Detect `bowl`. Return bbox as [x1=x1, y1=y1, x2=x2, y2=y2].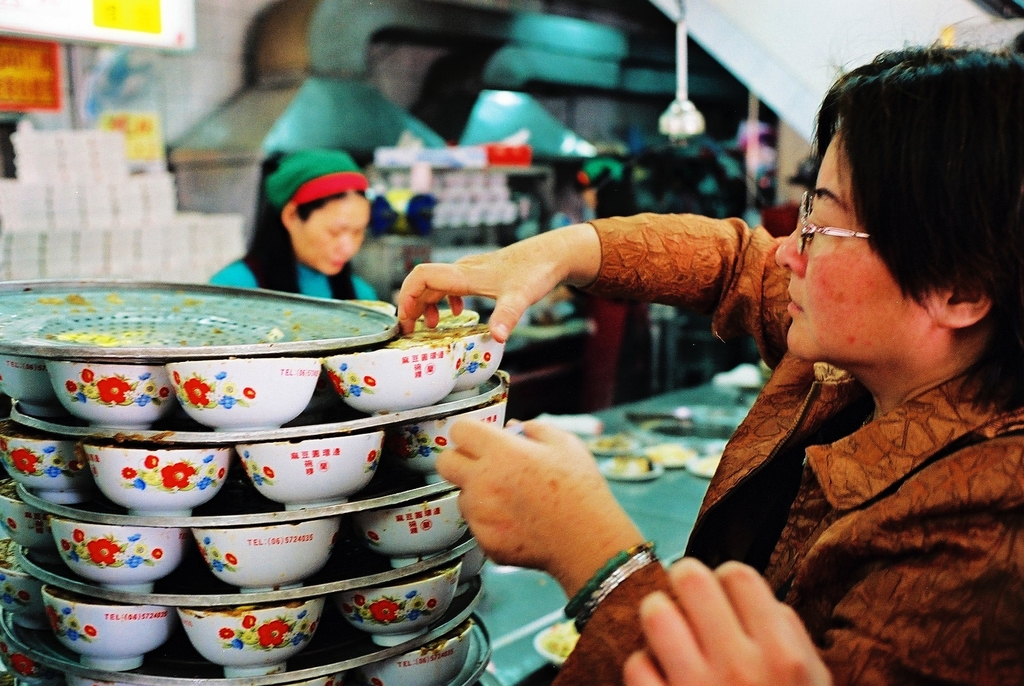
[x1=42, y1=583, x2=173, y2=672].
